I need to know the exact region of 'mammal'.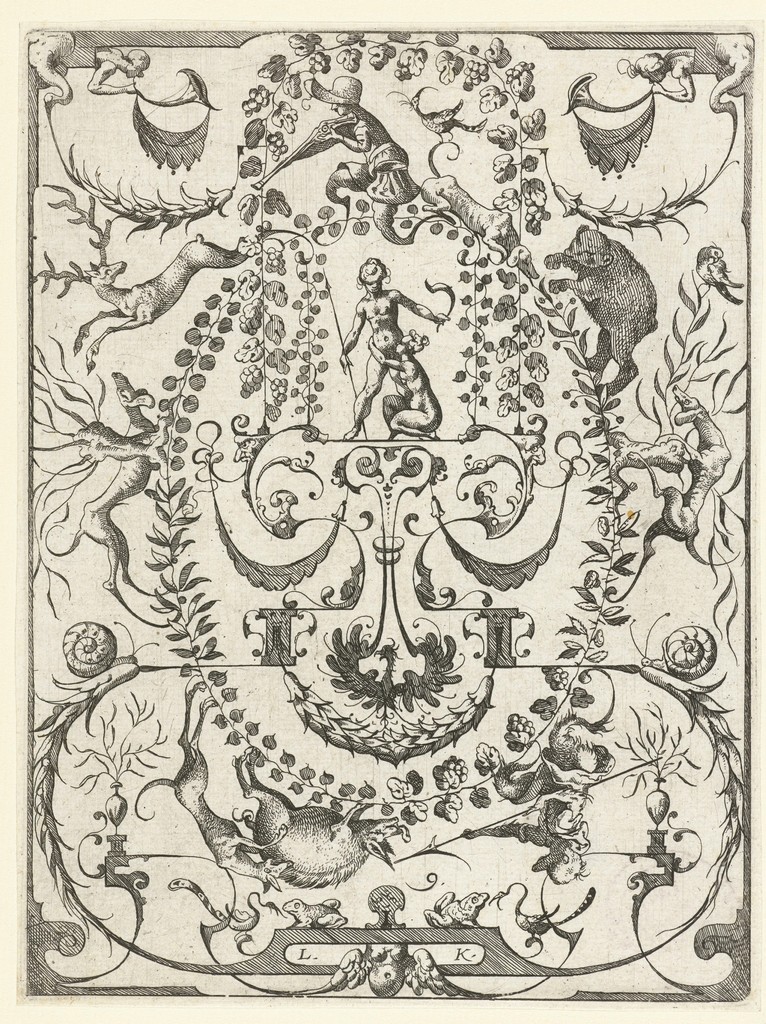
Region: x1=539 y1=216 x2=664 y2=392.
